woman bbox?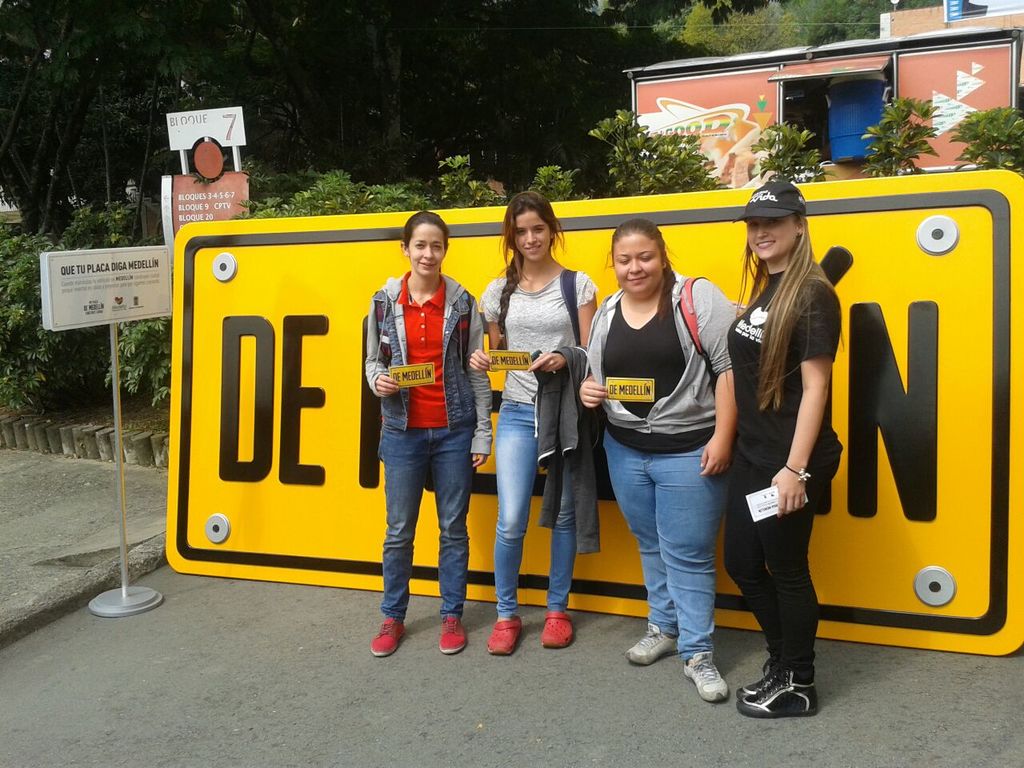
[left=468, top=189, right=602, bottom=656]
